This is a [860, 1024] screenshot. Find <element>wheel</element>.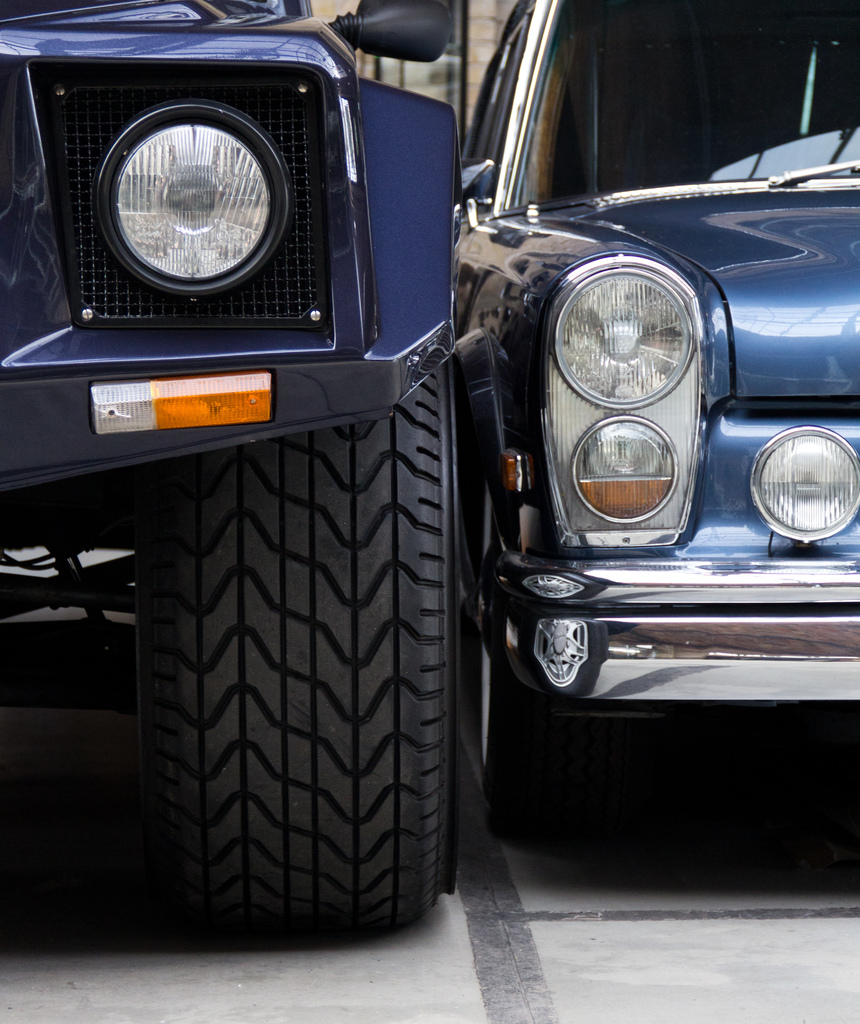
Bounding box: l=129, t=404, r=459, b=931.
